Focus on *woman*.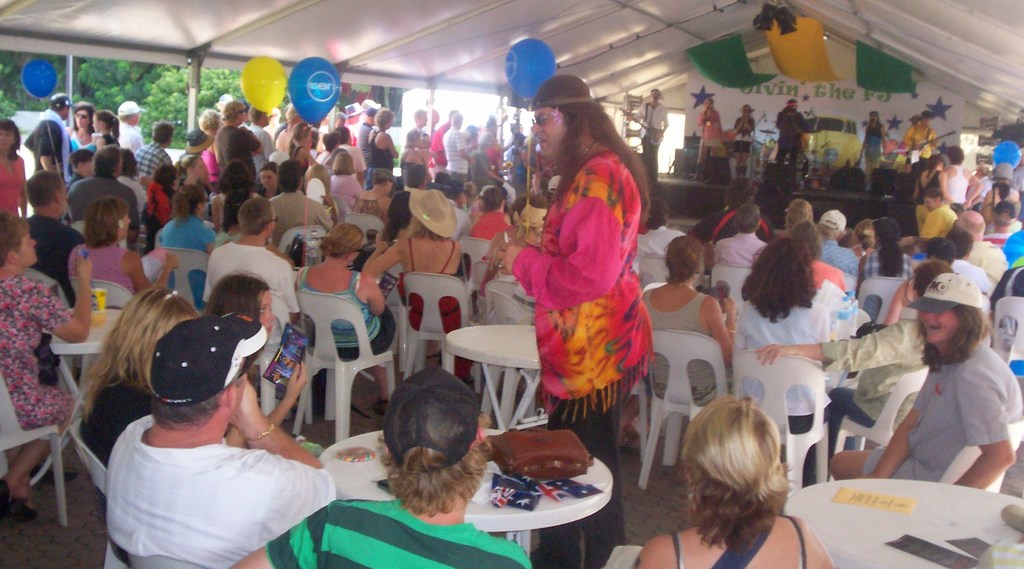
Focused at box=[643, 230, 739, 395].
